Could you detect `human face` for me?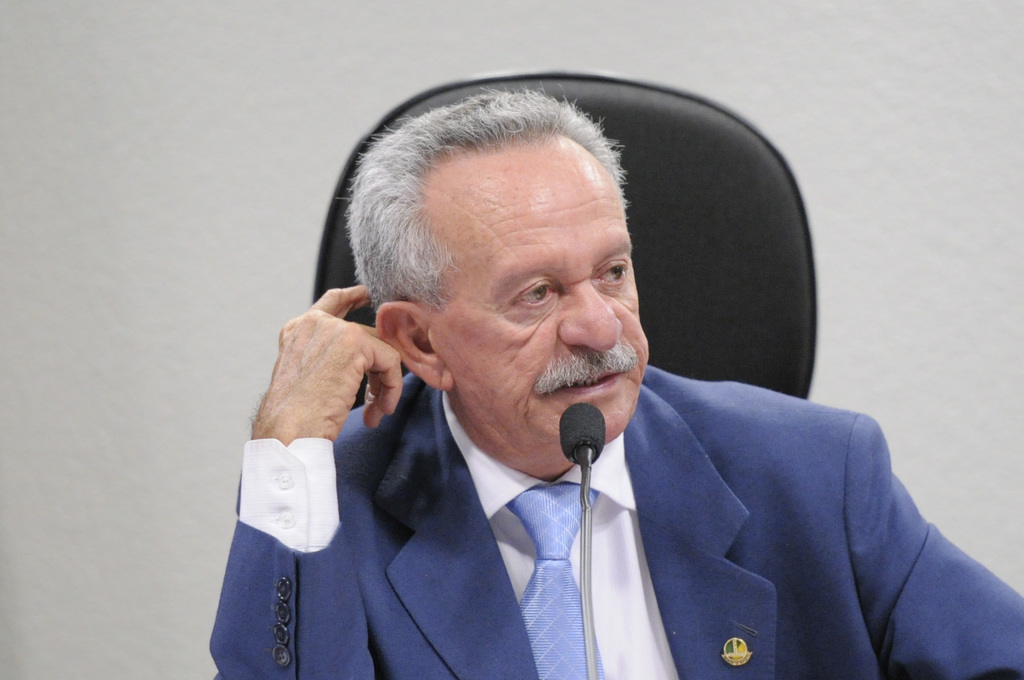
Detection result: {"x1": 434, "y1": 152, "x2": 655, "y2": 444}.
